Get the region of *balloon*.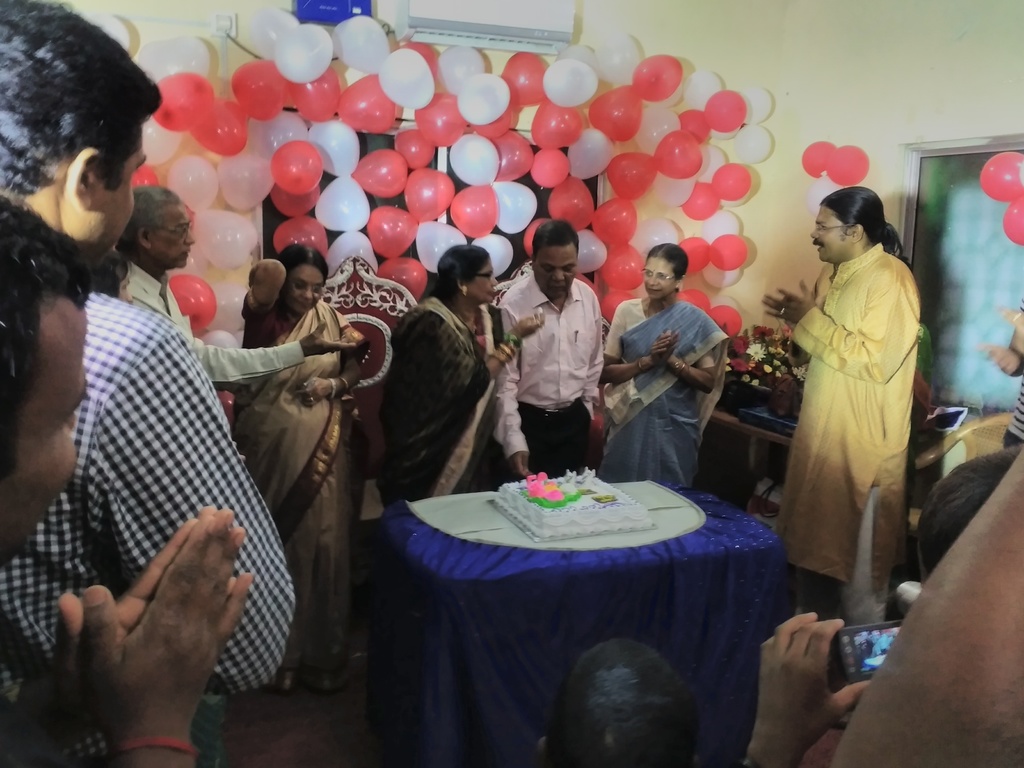
pyautogui.locateOnScreen(405, 166, 456, 221).
